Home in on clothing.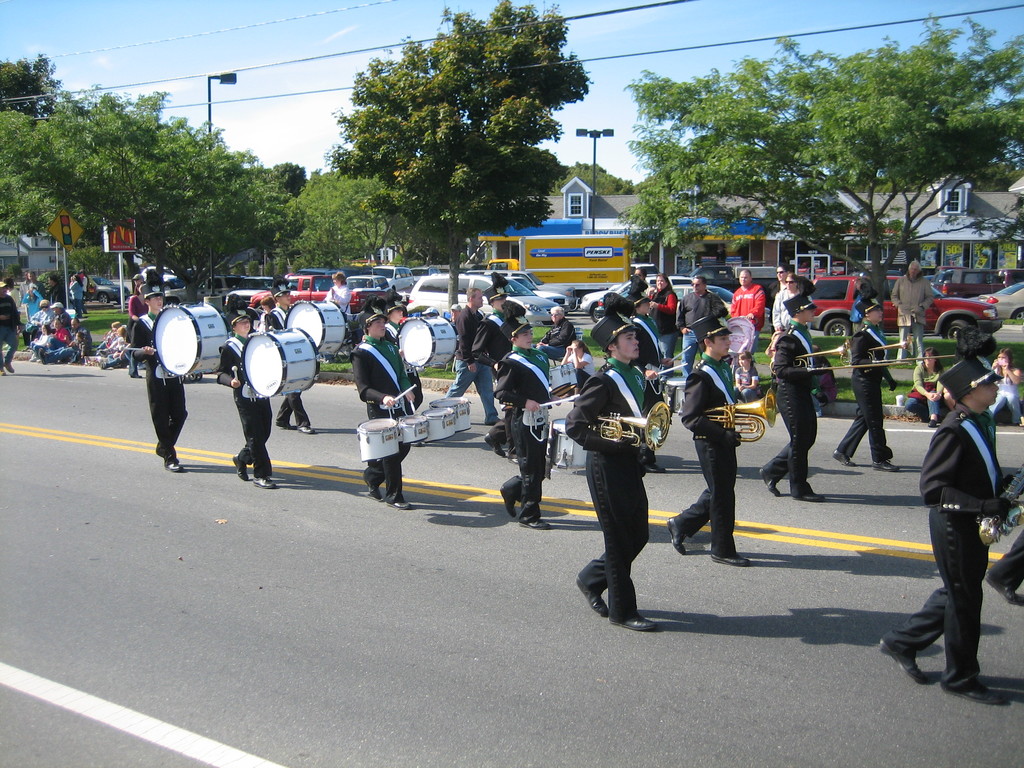
Homed in at box=[469, 307, 516, 455].
